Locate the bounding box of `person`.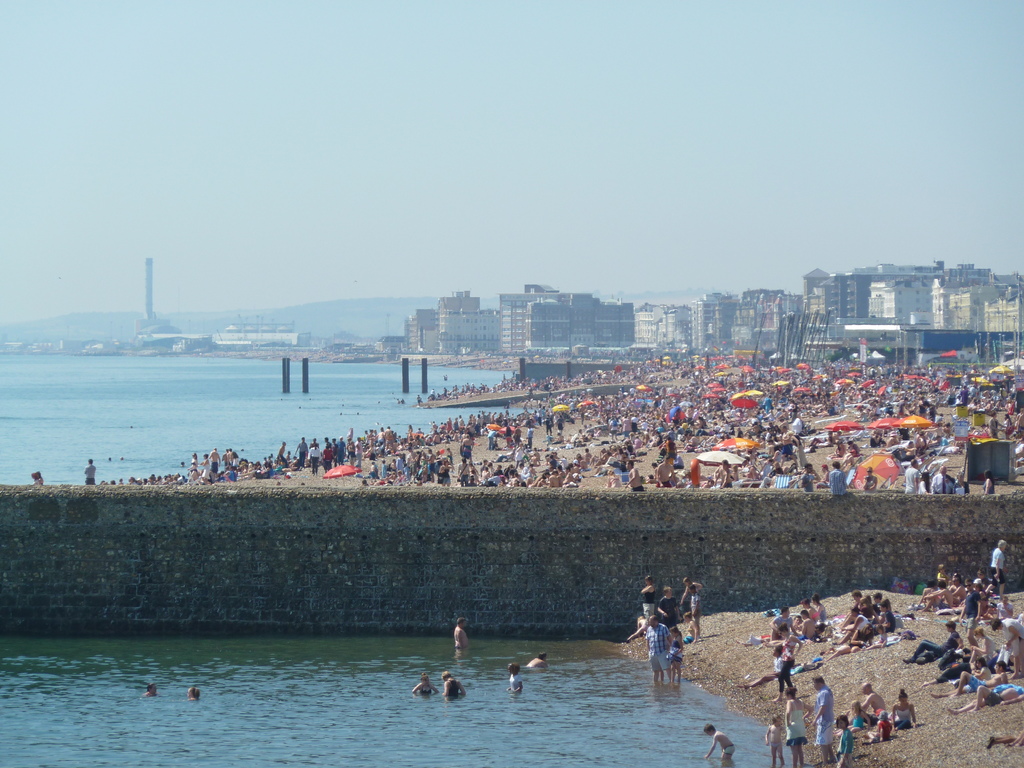
Bounding box: l=411, t=673, r=440, b=694.
